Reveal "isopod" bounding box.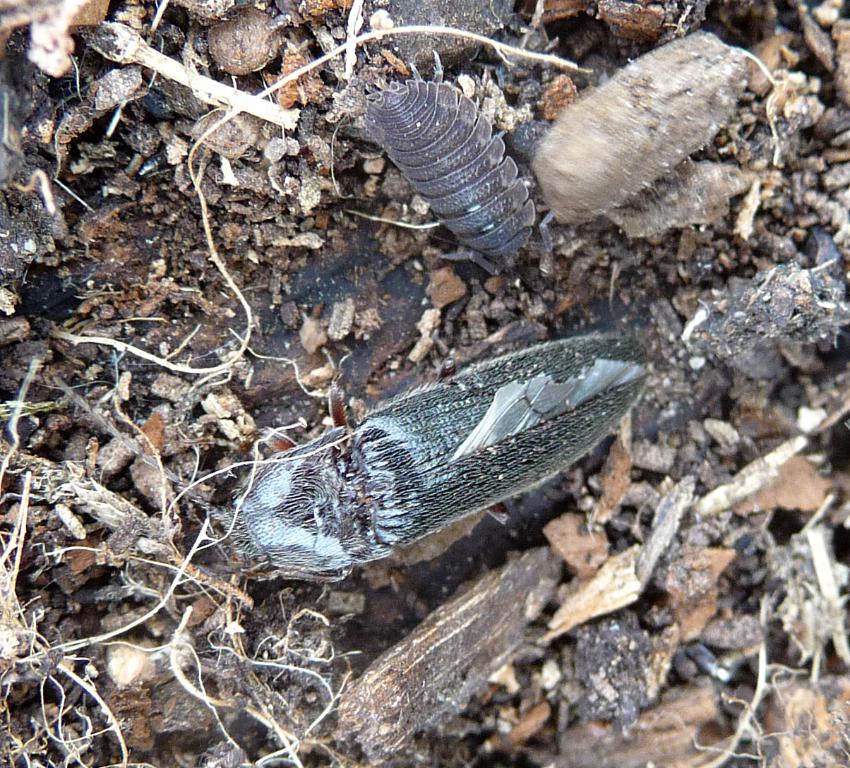
Revealed: <box>354,52,549,285</box>.
